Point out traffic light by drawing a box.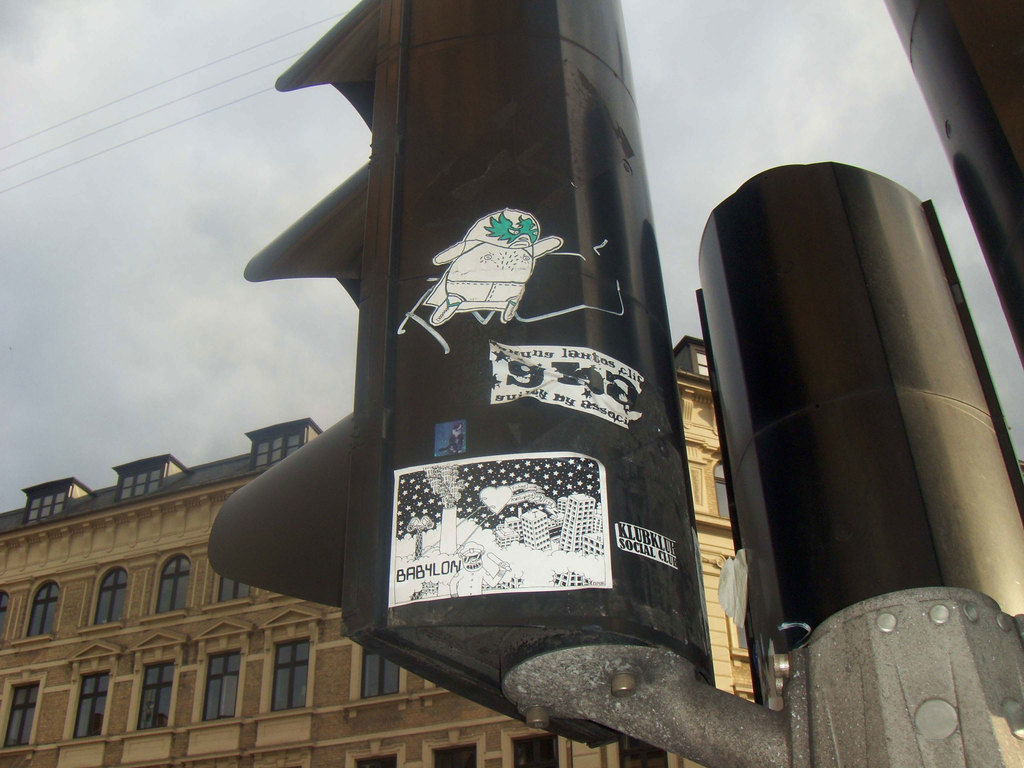
<box>883,0,1023,356</box>.
